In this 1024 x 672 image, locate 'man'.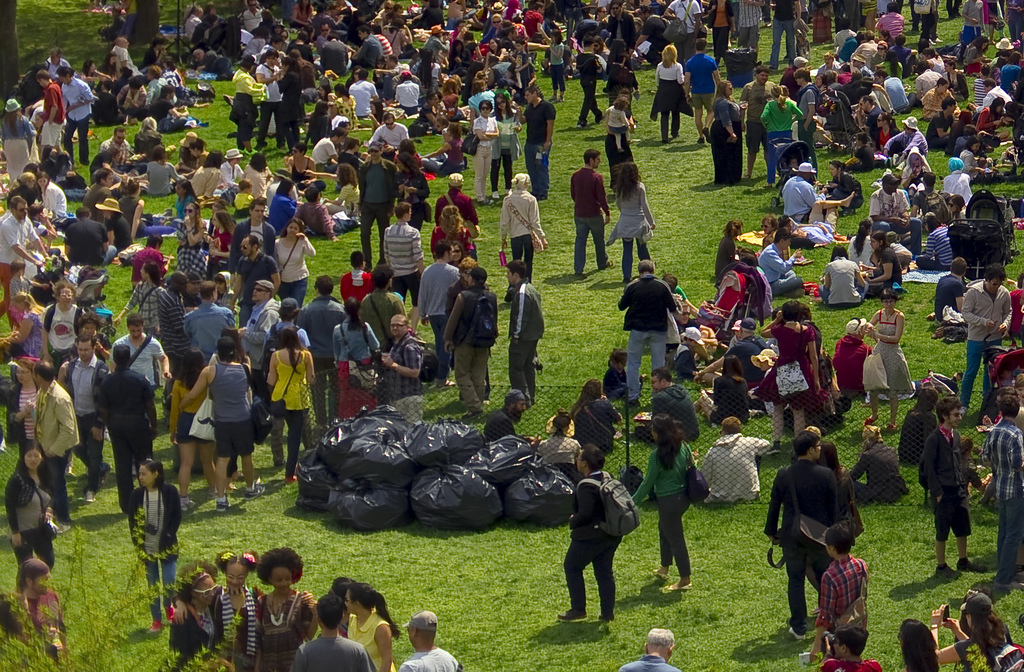
Bounding box: [253,294,321,465].
